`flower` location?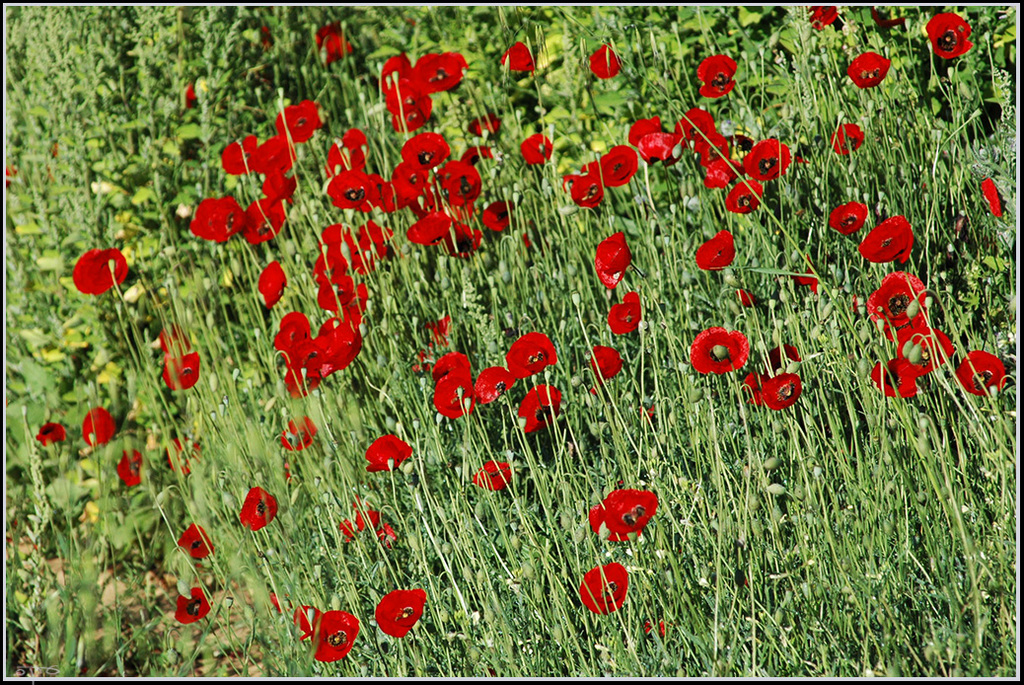
594 44 618 77
